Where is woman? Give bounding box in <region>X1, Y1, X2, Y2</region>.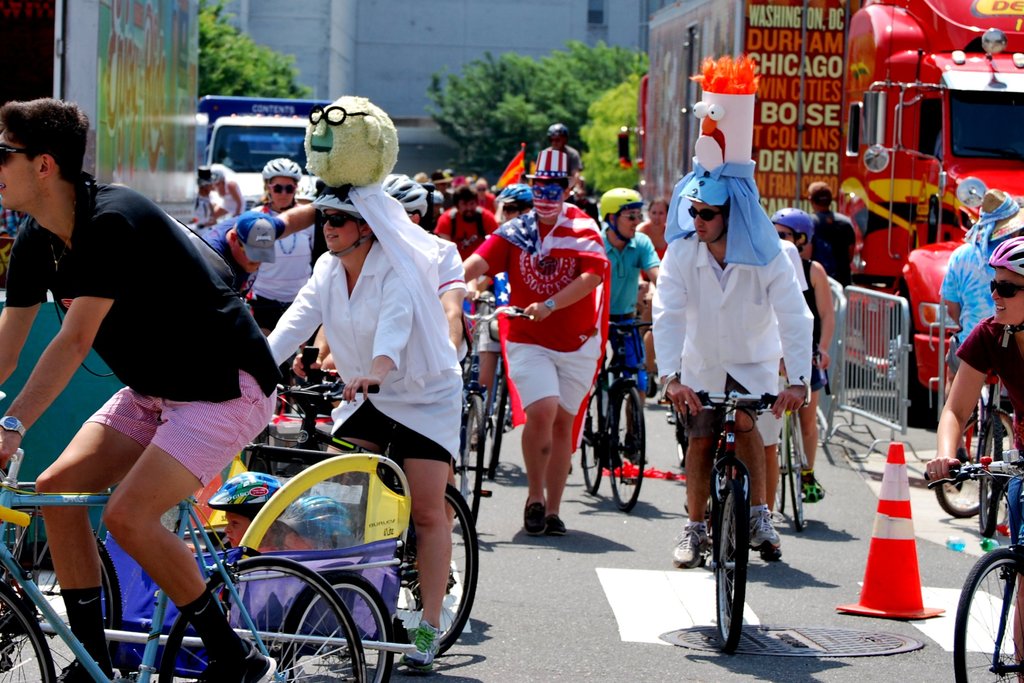
<region>771, 206, 837, 504</region>.
